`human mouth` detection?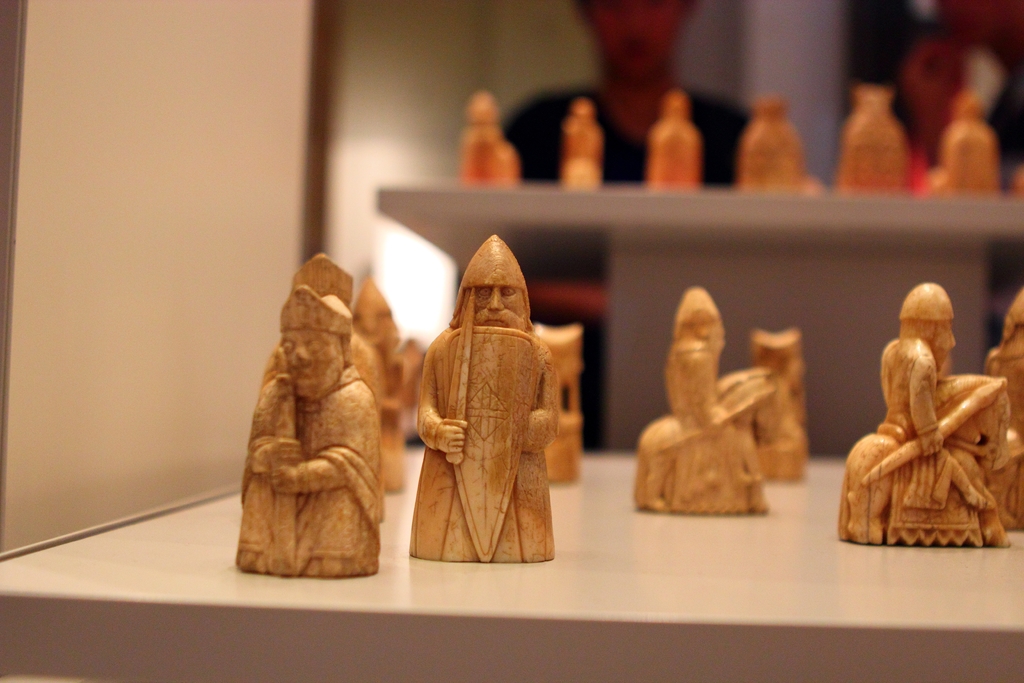
477:317:511:323
